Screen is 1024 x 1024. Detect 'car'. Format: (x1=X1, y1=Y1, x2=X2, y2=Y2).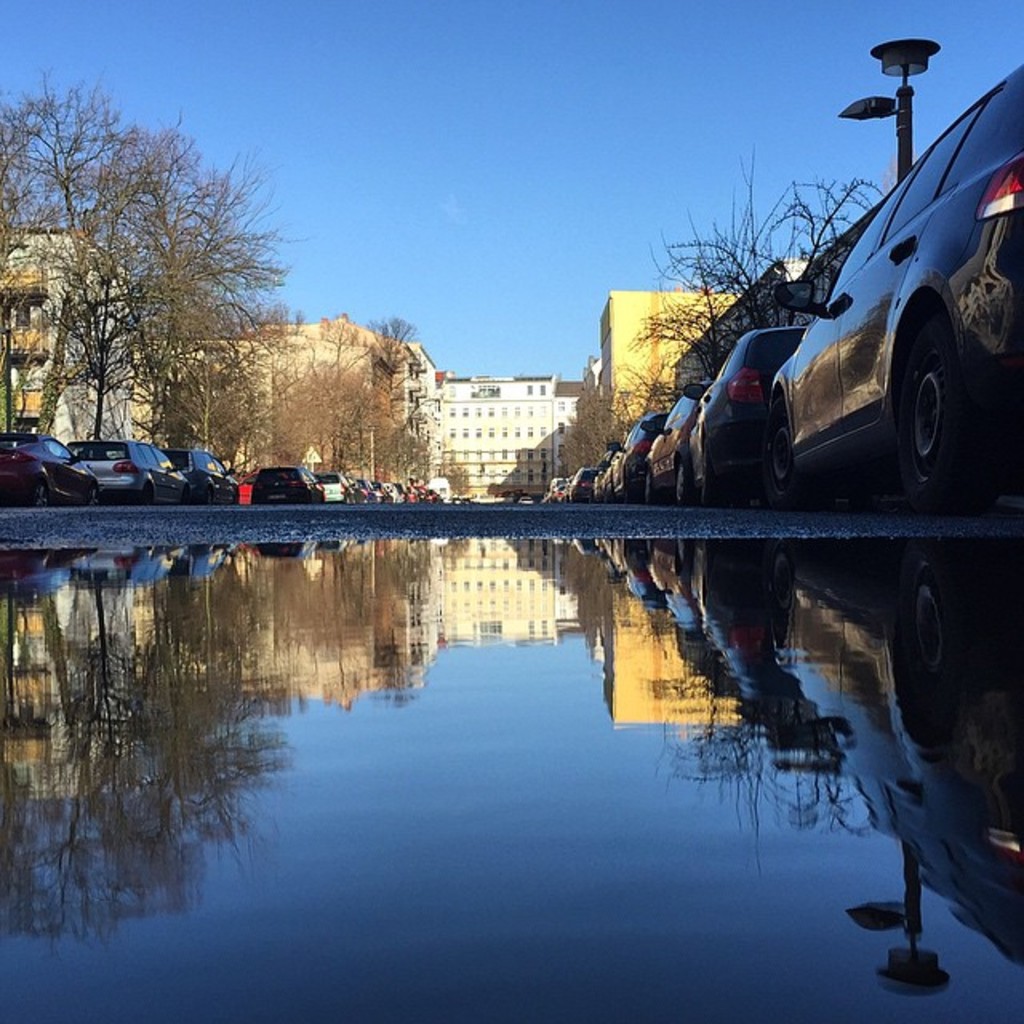
(x1=662, y1=115, x2=1003, y2=507).
